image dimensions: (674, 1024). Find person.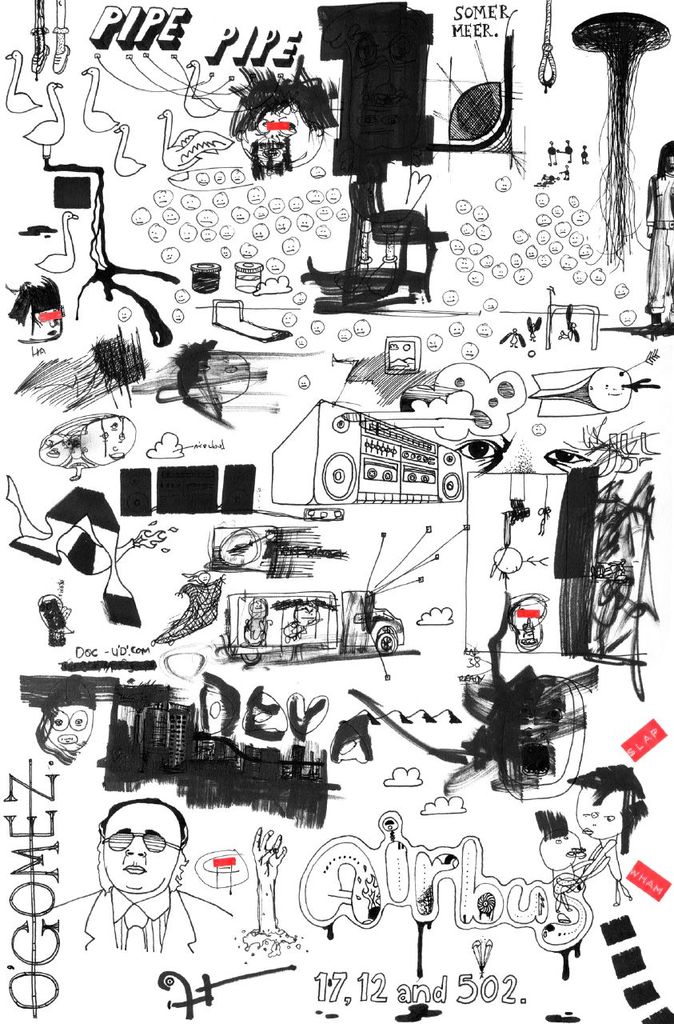
(x1=79, y1=786, x2=205, y2=967).
